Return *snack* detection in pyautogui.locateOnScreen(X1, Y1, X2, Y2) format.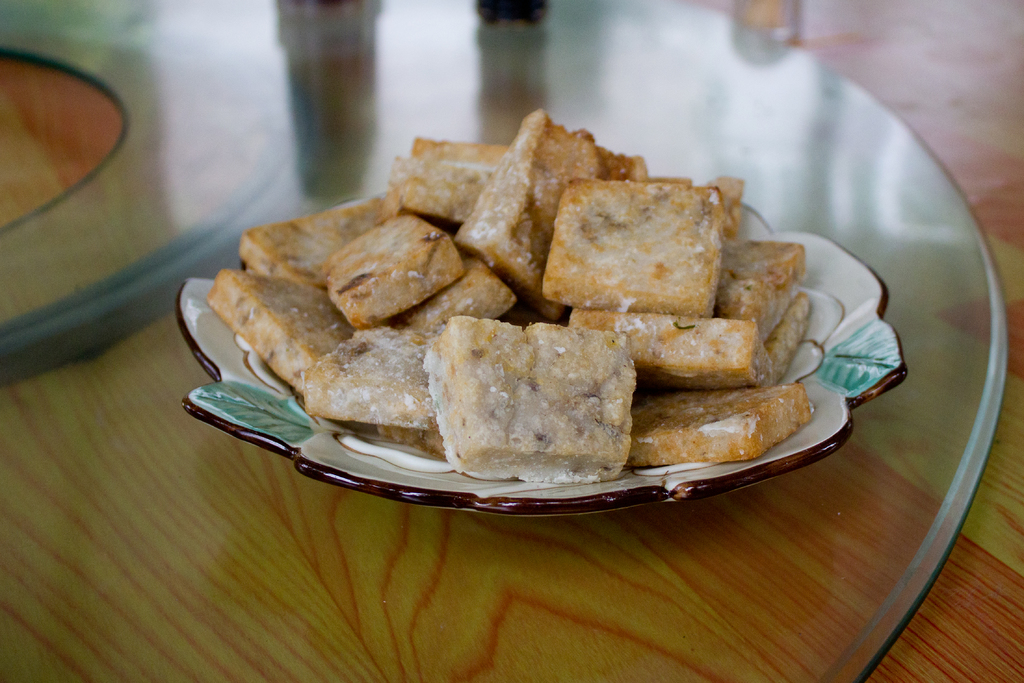
pyautogui.locateOnScreen(387, 262, 518, 346).
